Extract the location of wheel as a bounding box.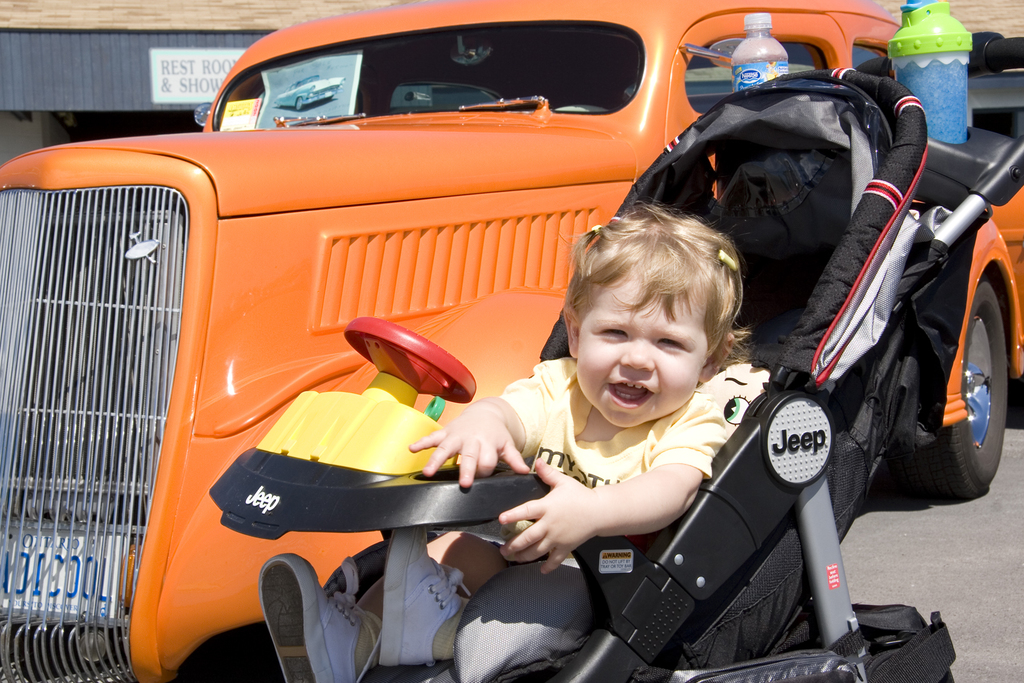
rect(296, 97, 301, 110).
